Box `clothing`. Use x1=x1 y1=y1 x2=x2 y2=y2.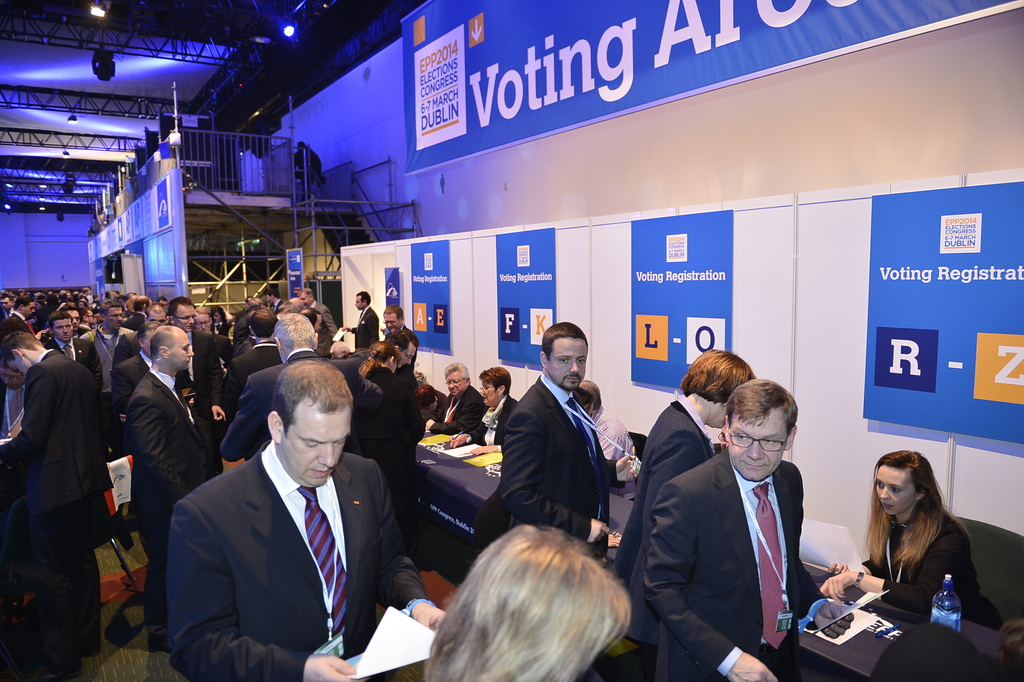
x1=163 y1=422 x2=433 y2=681.
